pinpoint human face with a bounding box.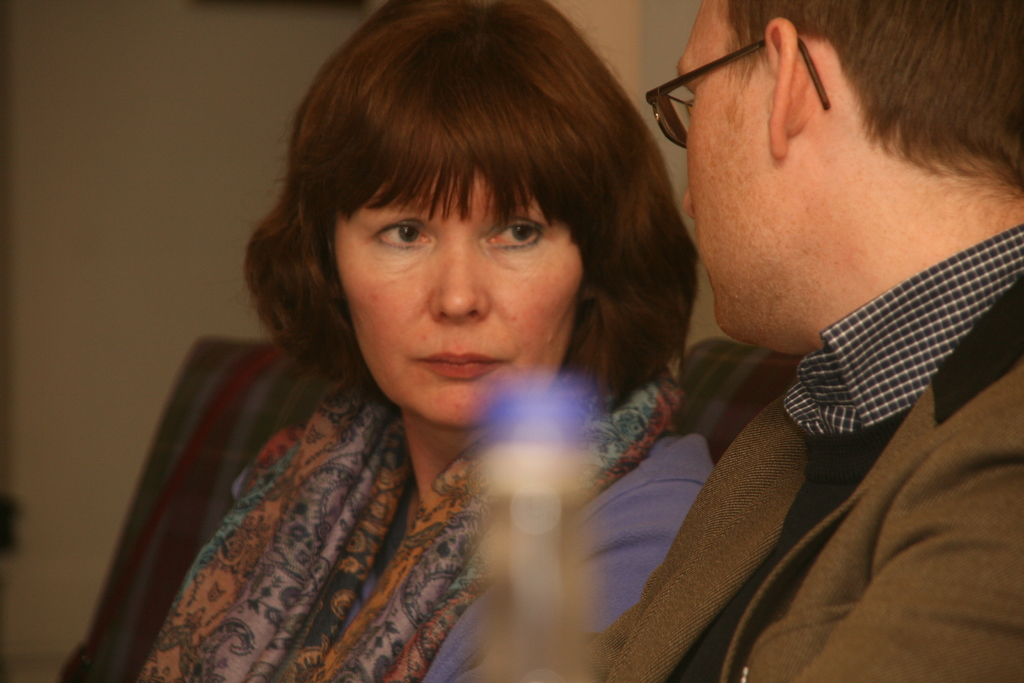
rect(323, 150, 583, 435).
